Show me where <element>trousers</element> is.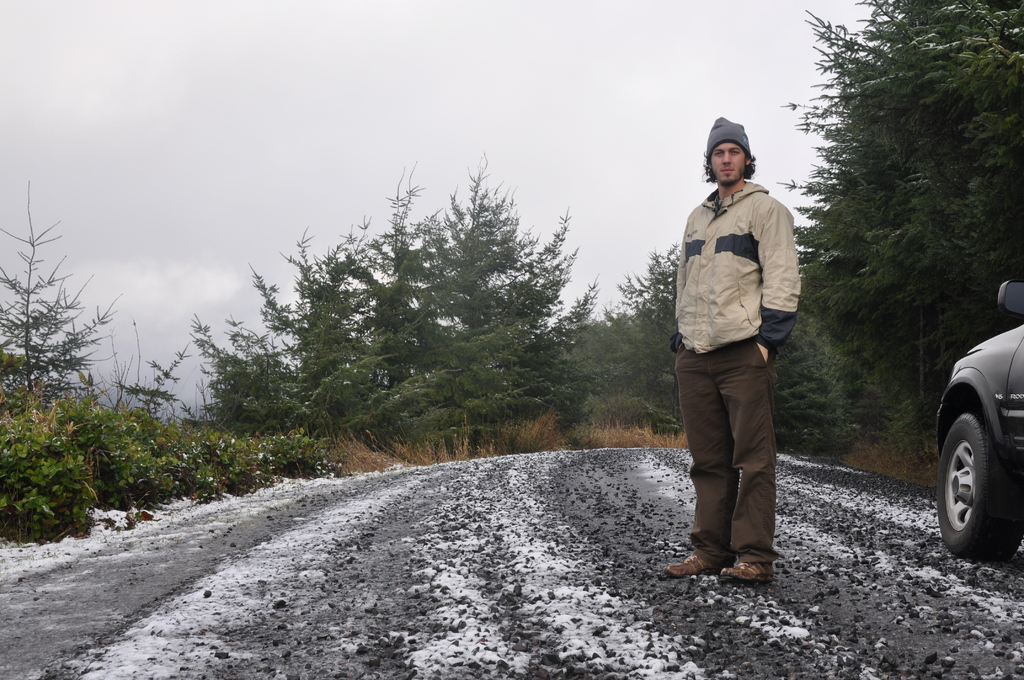
<element>trousers</element> is at (x1=693, y1=339, x2=783, y2=564).
